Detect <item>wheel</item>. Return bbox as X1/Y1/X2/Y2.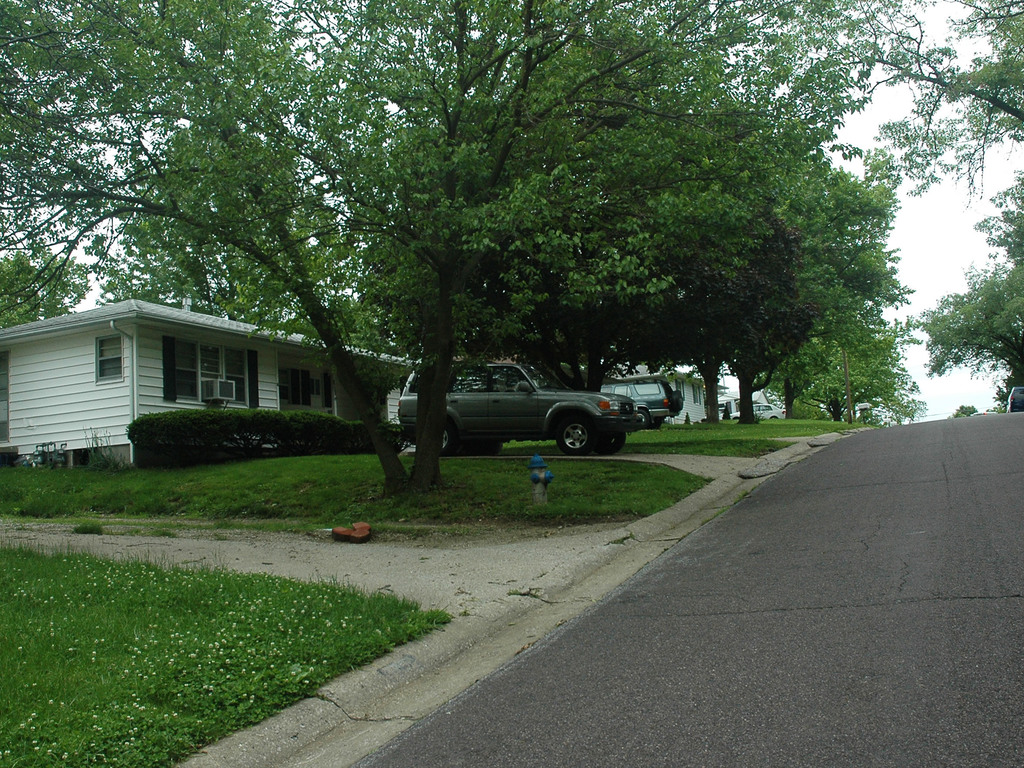
638/411/649/428.
